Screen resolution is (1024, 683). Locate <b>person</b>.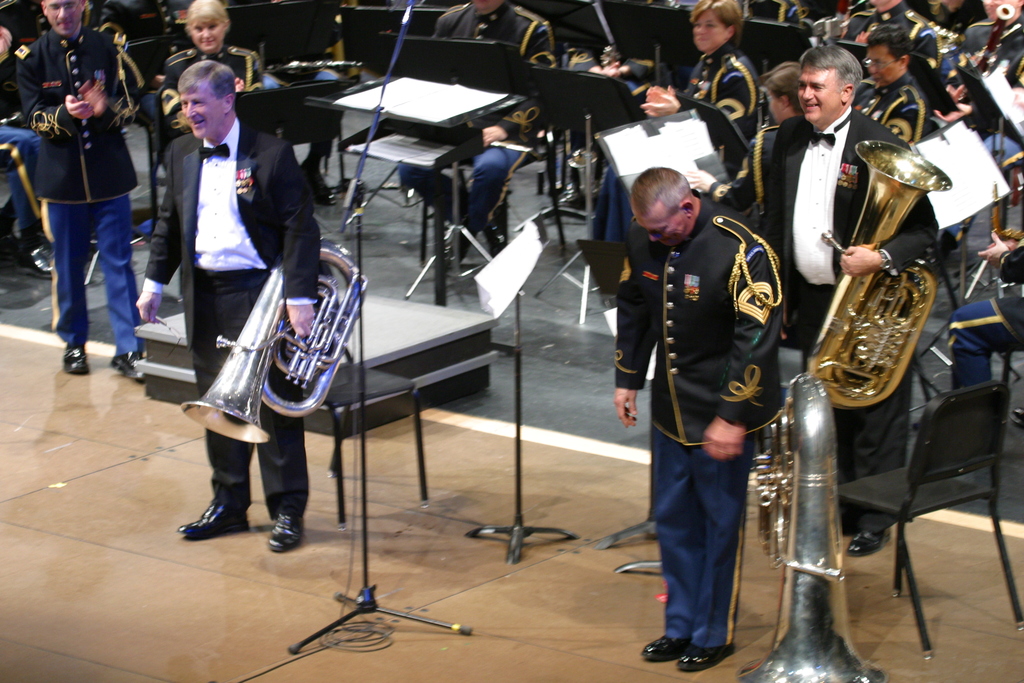
crop(853, 25, 931, 145).
